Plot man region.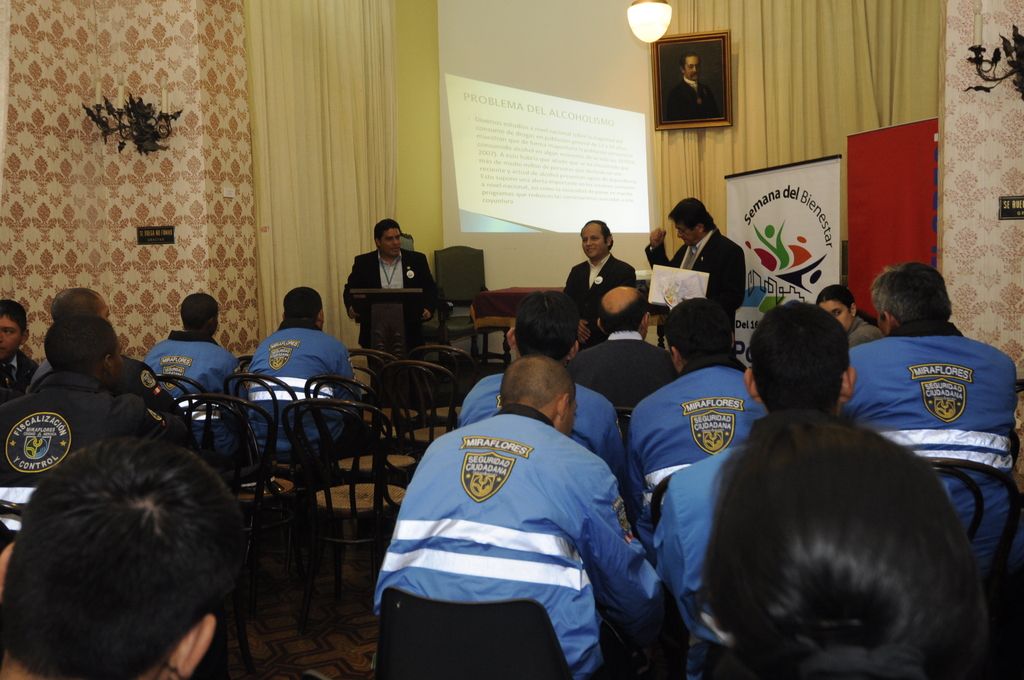
Plotted at region(458, 287, 642, 523).
